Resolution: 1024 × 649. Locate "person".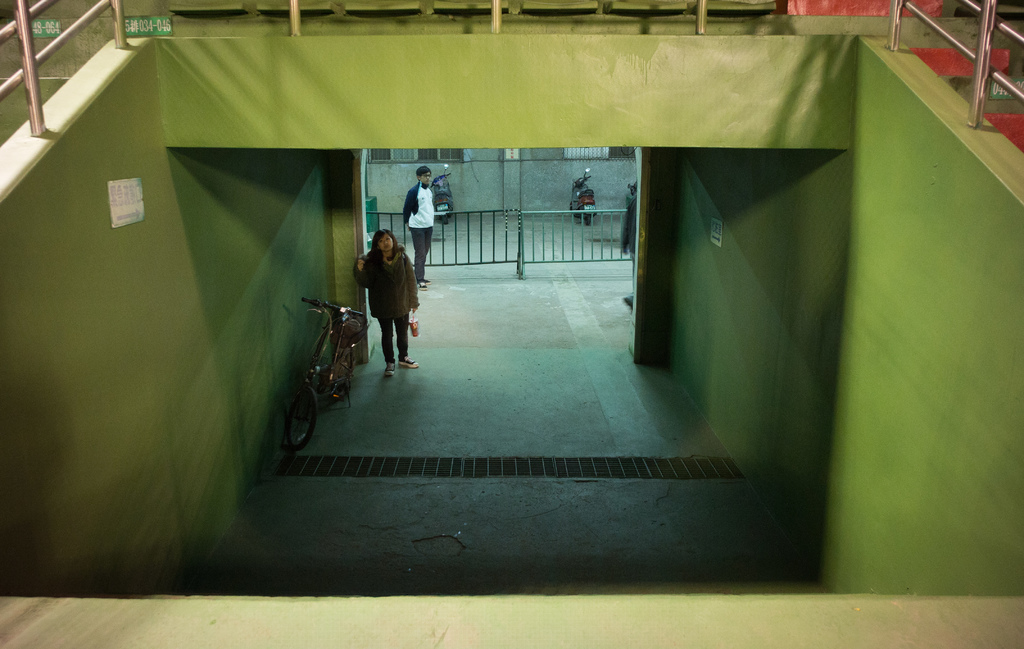
{"x1": 399, "y1": 160, "x2": 436, "y2": 292}.
